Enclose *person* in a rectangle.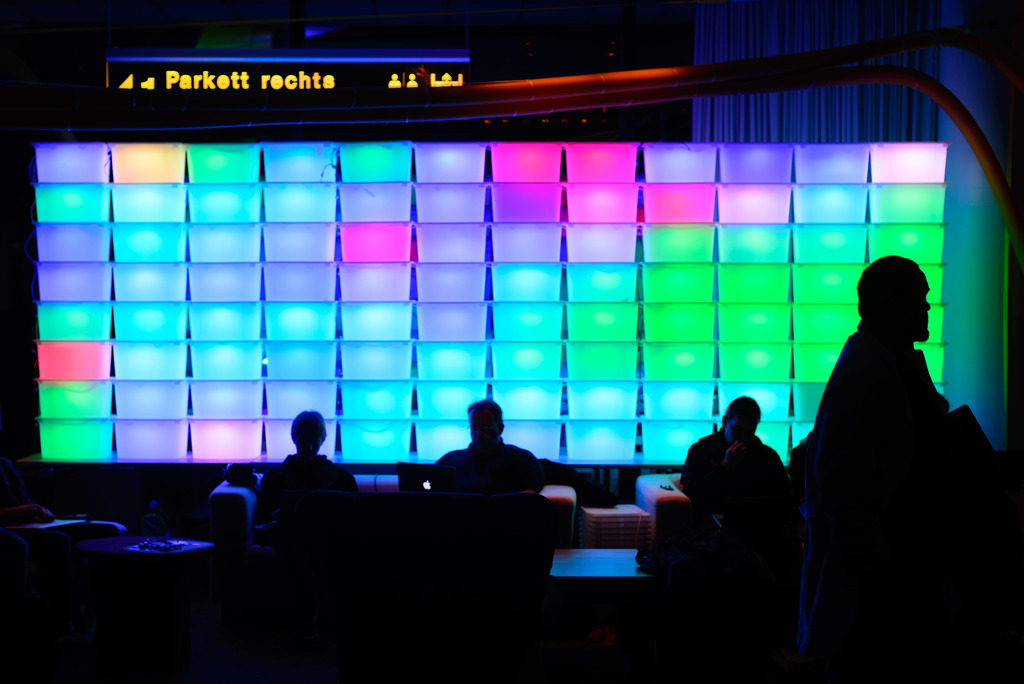
x1=677 y1=393 x2=787 y2=519.
